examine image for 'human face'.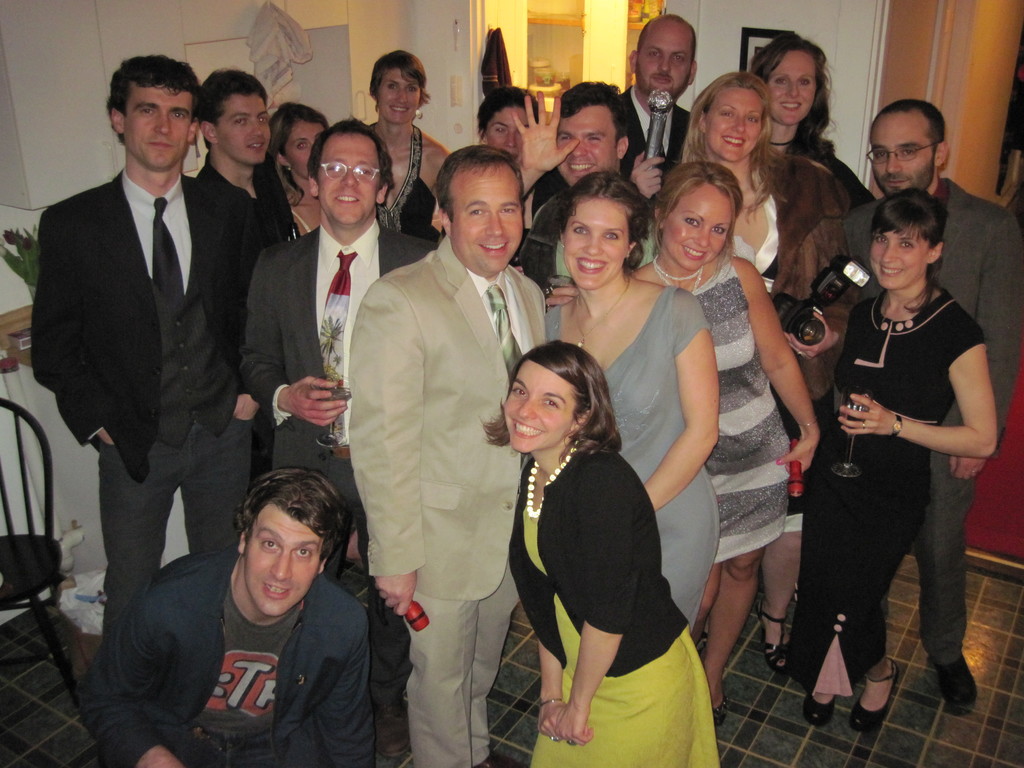
Examination result: 634:15:692:94.
